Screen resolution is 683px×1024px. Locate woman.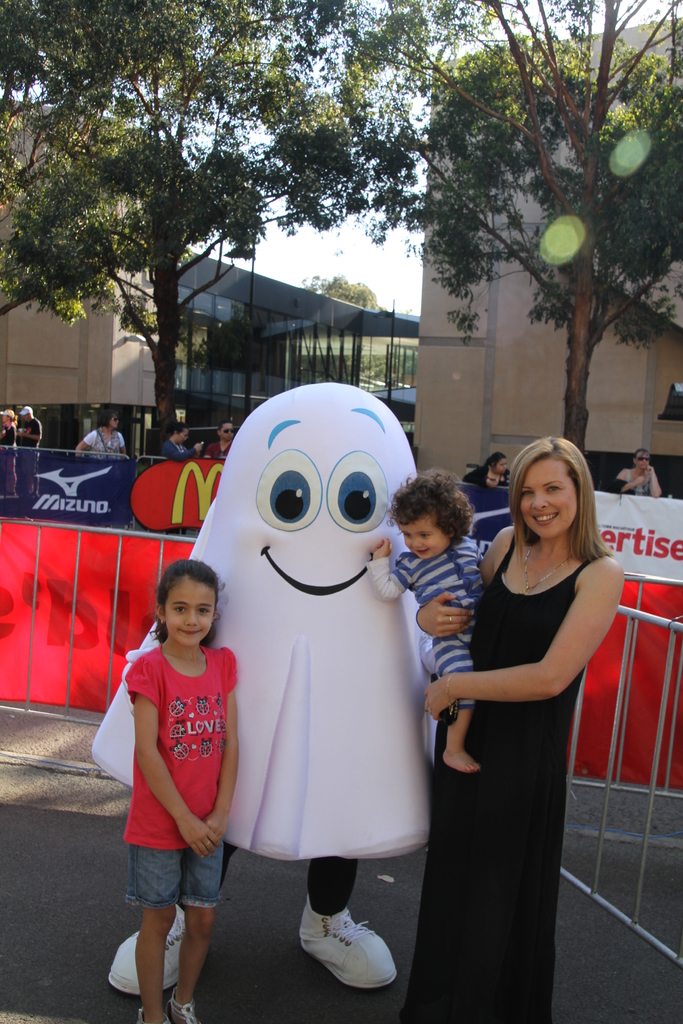
left=0, top=406, right=19, bottom=497.
